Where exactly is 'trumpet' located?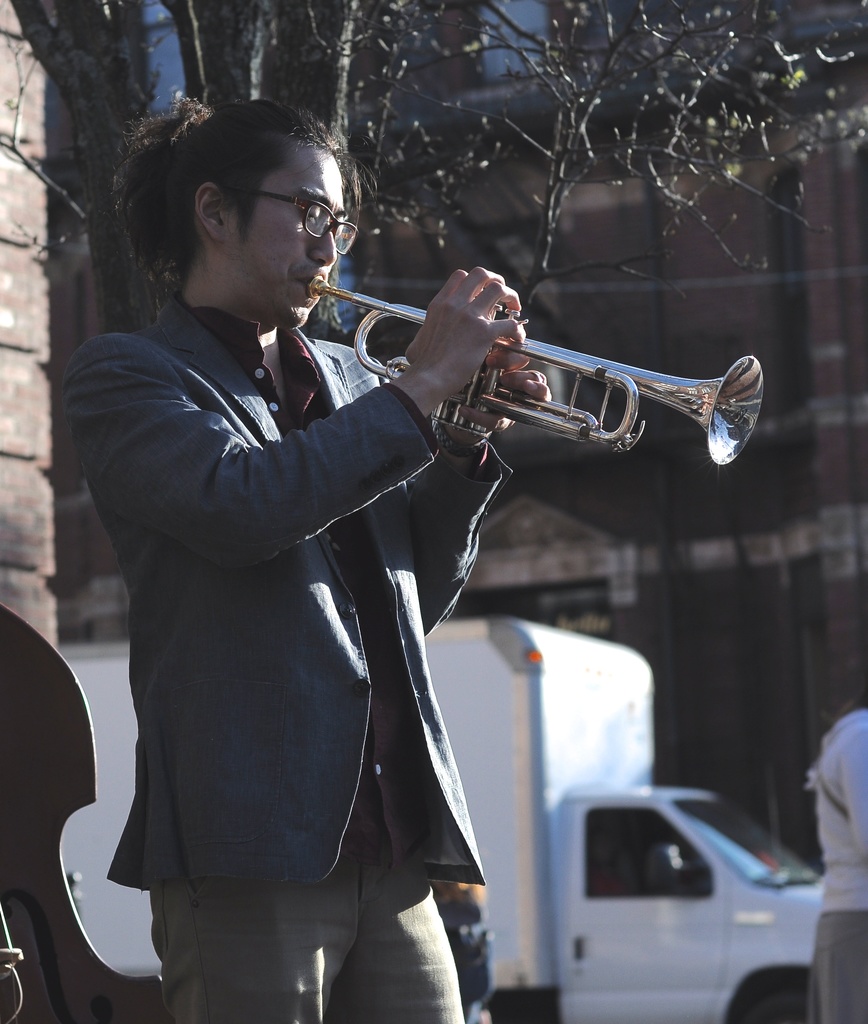
Its bounding box is (303,274,762,468).
